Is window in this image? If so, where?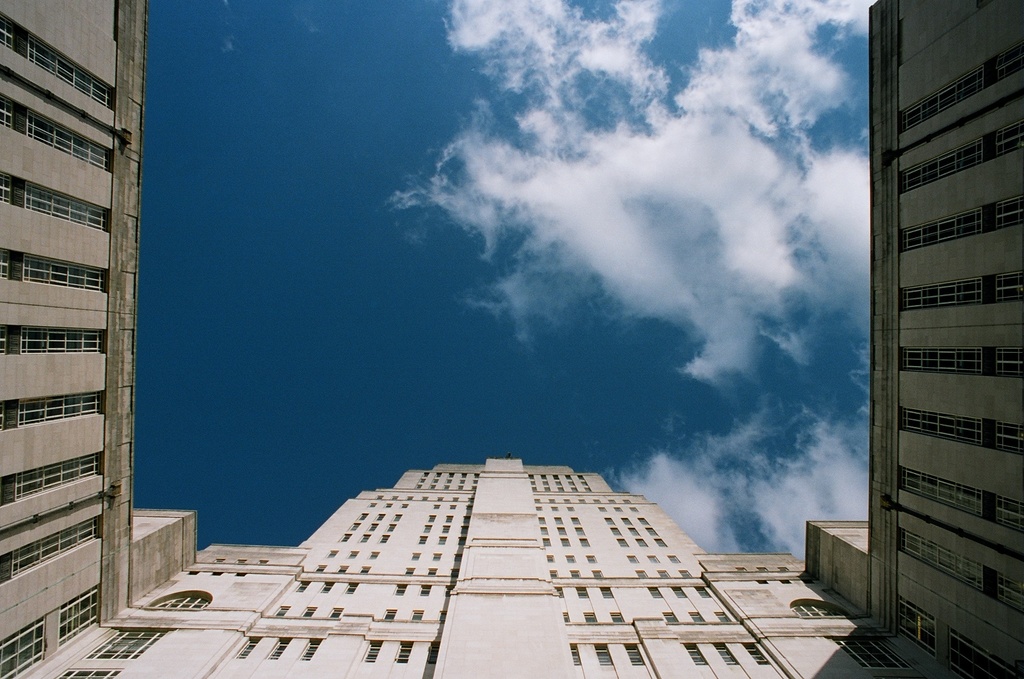
Yes, at pyautogui.locateOnScreen(343, 580, 359, 596).
